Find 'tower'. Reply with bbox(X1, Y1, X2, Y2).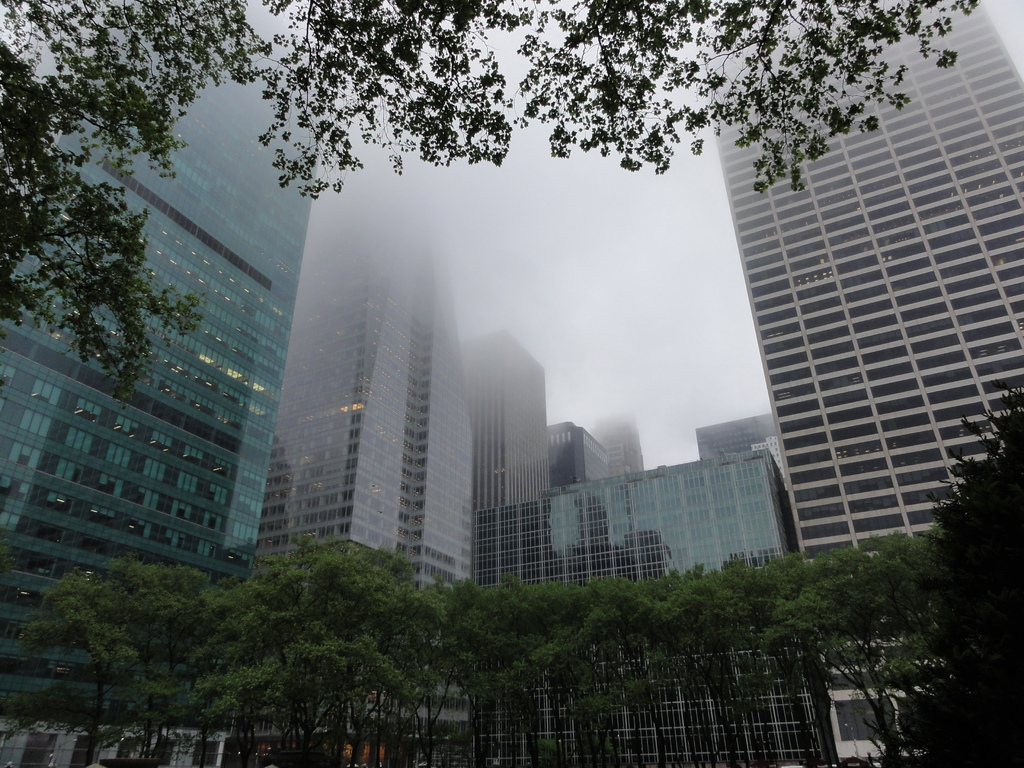
bbox(717, 1, 1023, 762).
